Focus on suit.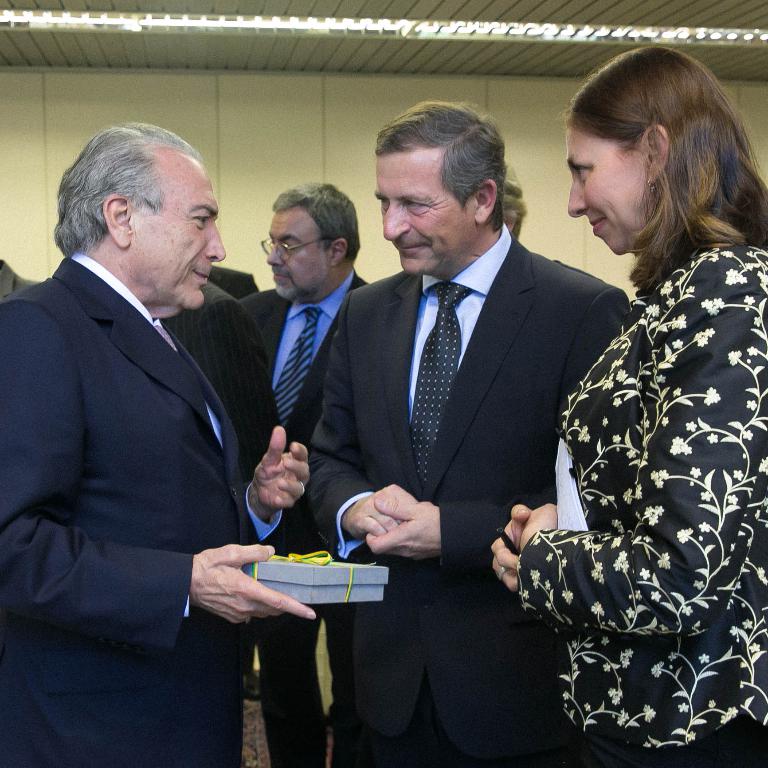
Focused at 238 282 376 767.
